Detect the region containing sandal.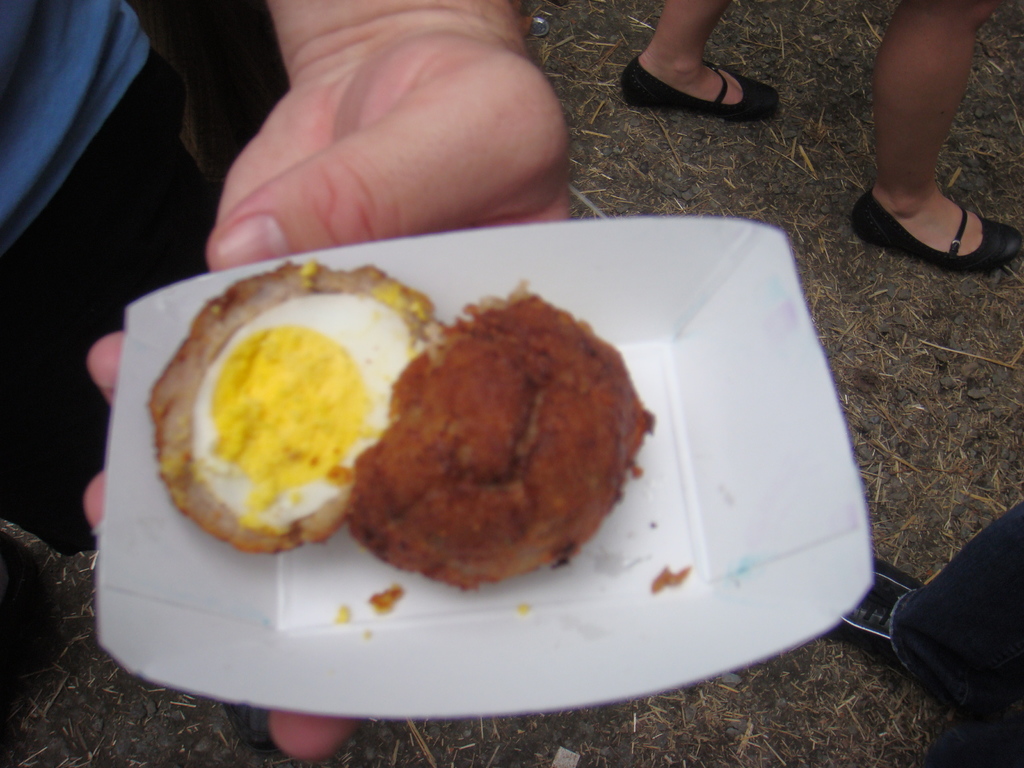
l=618, t=50, r=781, b=124.
